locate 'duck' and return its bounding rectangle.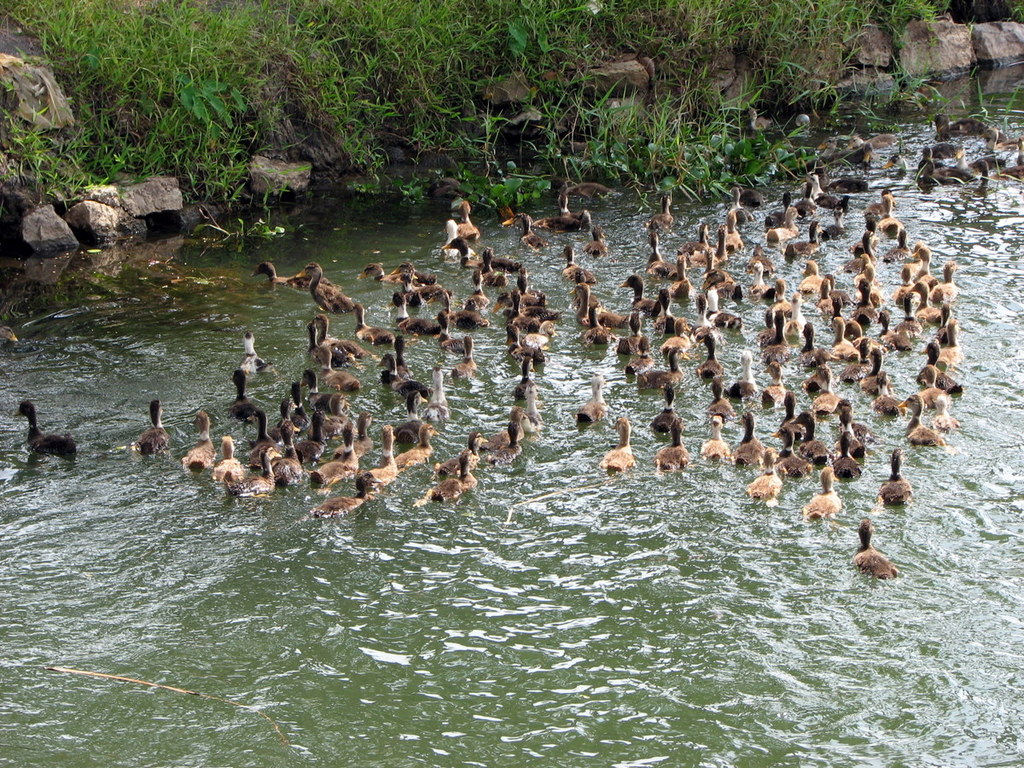
rect(797, 316, 822, 377).
